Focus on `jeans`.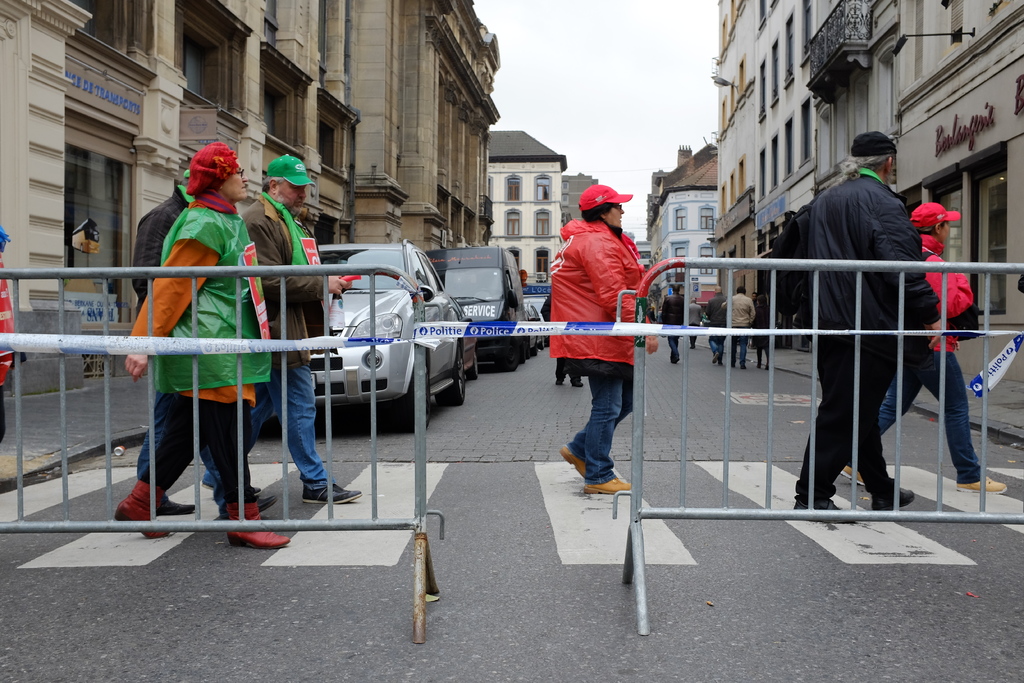
Focused at x1=141, y1=398, x2=253, y2=514.
